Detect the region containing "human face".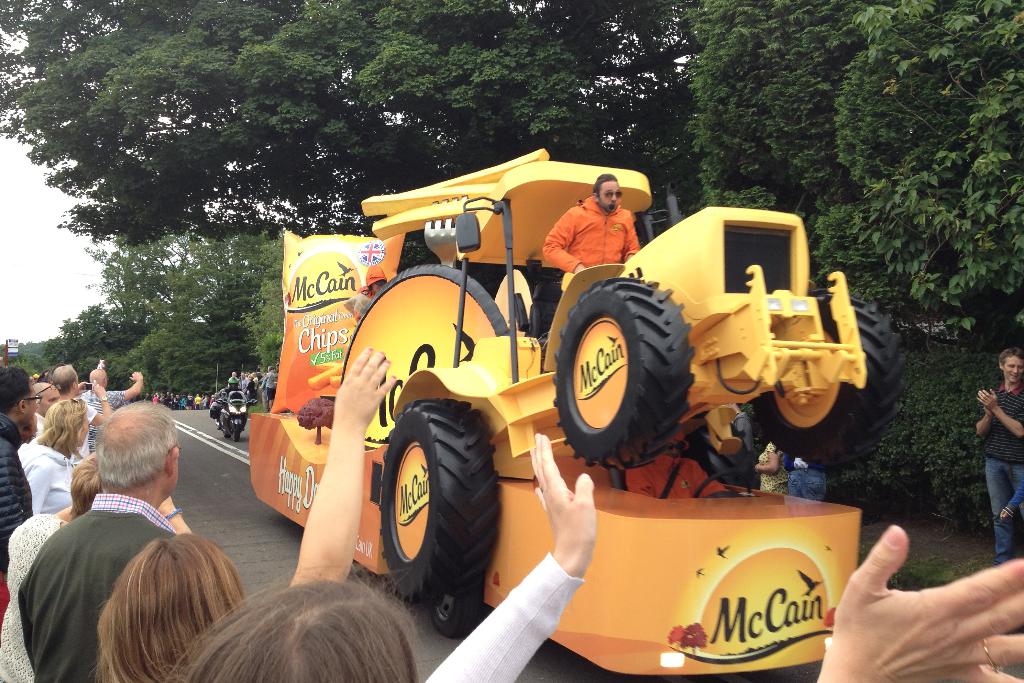
<bbox>593, 180, 621, 217</bbox>.
